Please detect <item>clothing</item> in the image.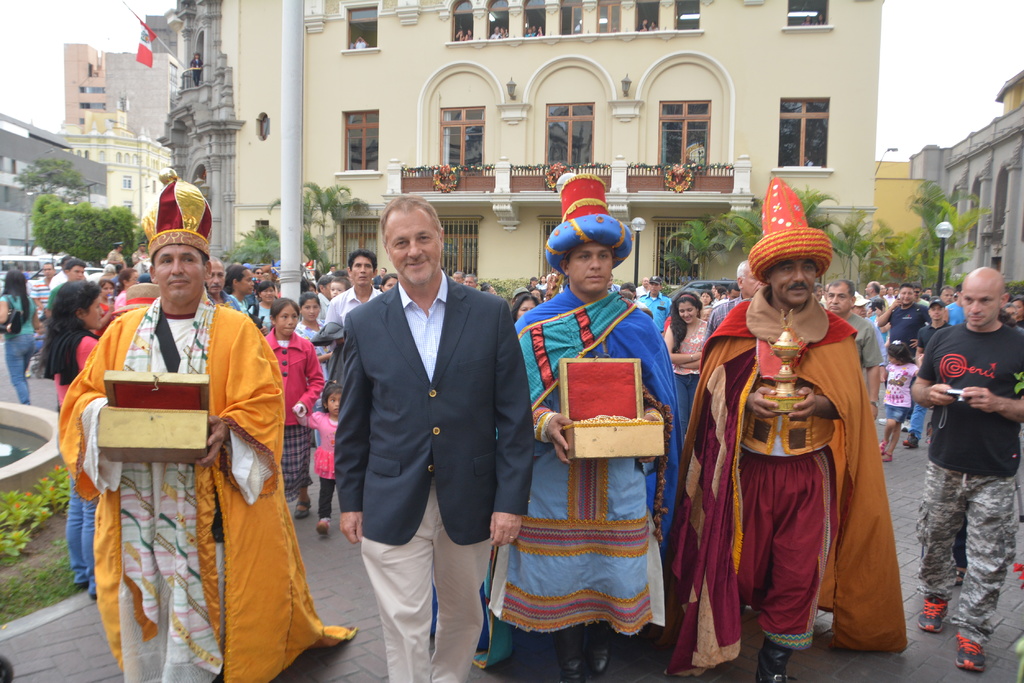
[909, 309, 1023, 634].
